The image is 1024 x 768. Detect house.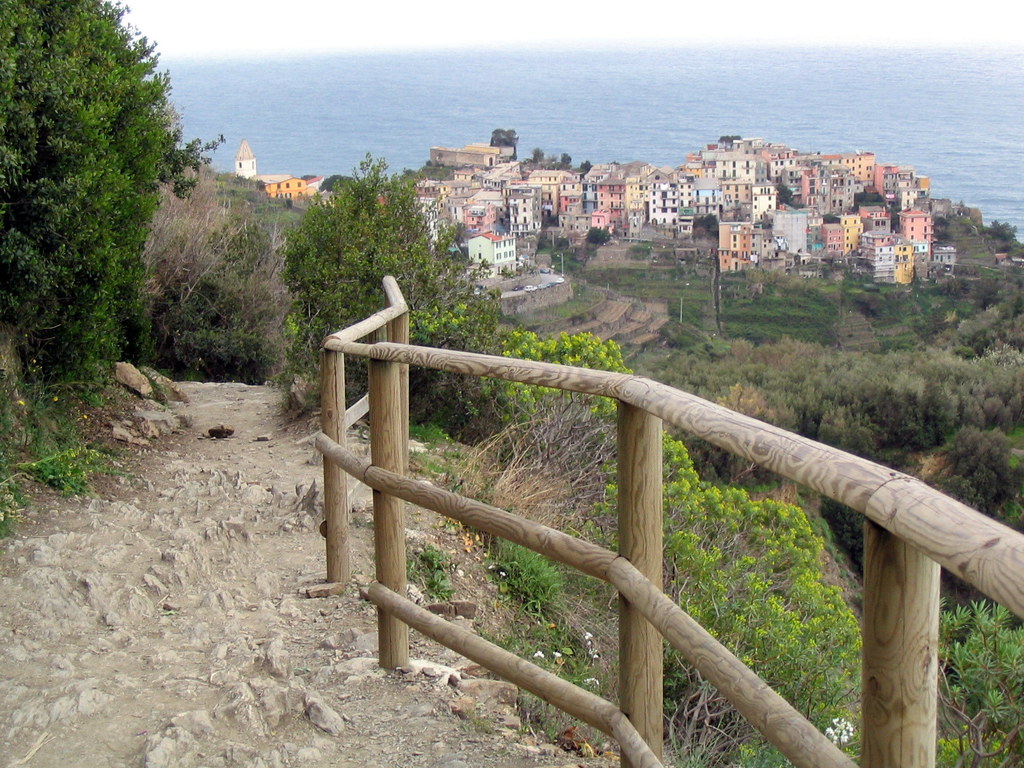
Detection: box(871, 232, 891, 287).
